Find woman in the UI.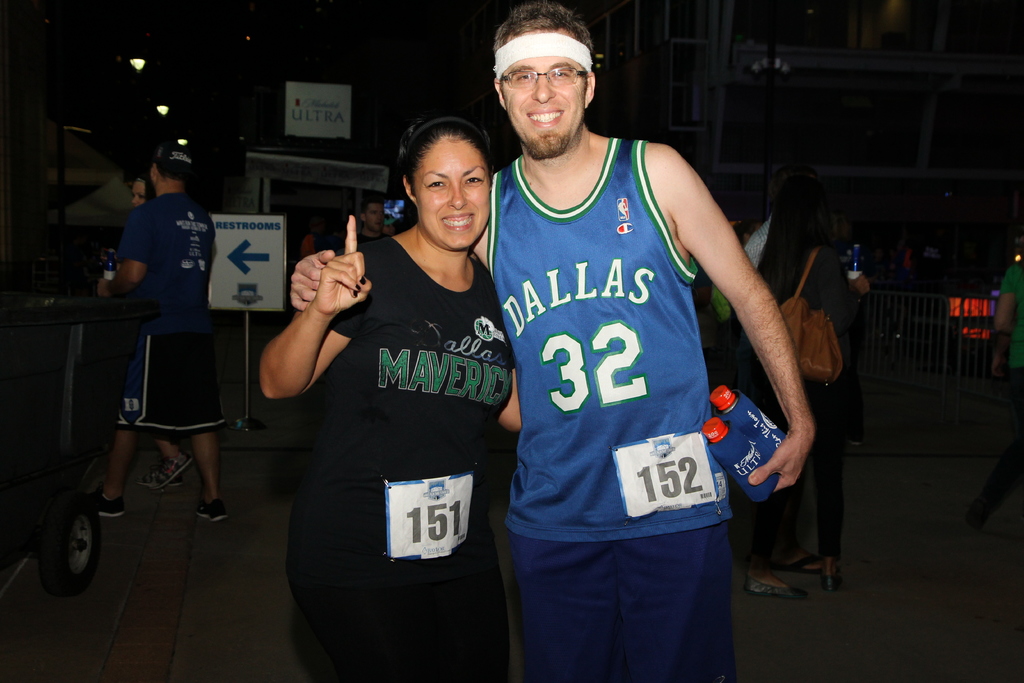
UI element at <box>132,179,198,493</box>.
